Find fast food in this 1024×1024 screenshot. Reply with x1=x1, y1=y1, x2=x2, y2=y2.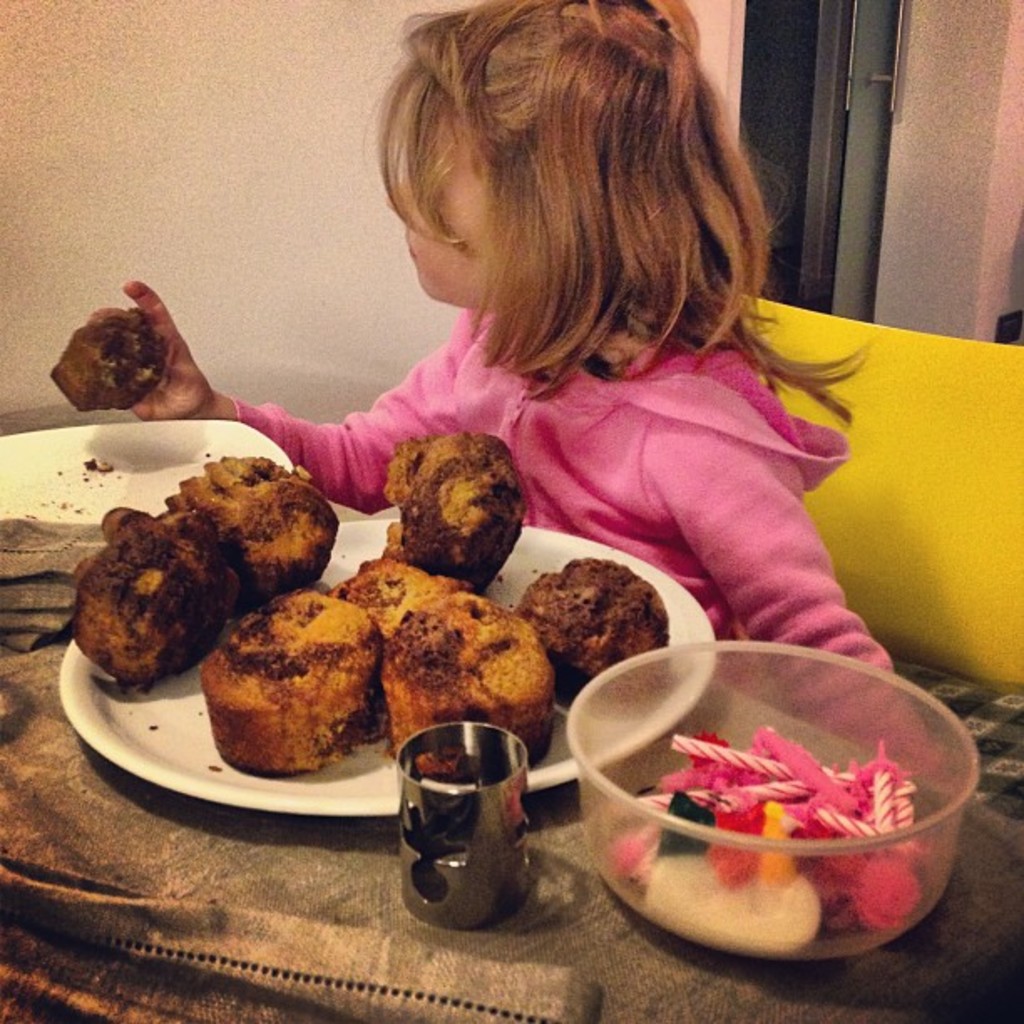
x1=194, y1=582, x2=407, y2=770.
